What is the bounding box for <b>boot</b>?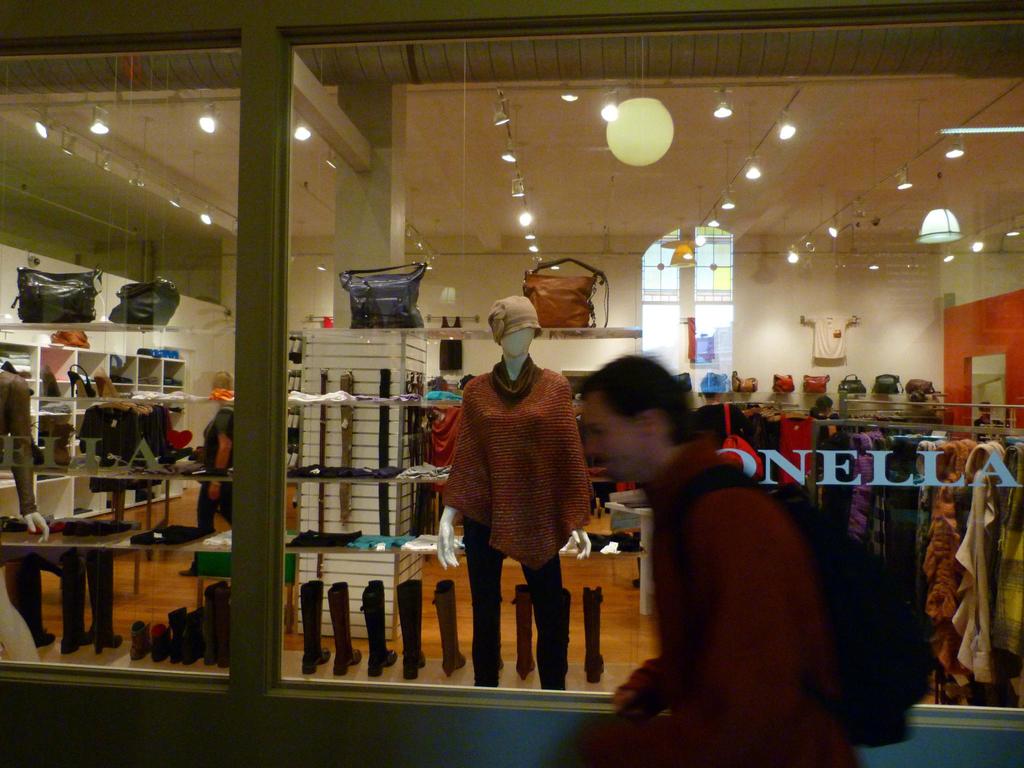
x1=220 y1=585 x2=230 y2=668.
